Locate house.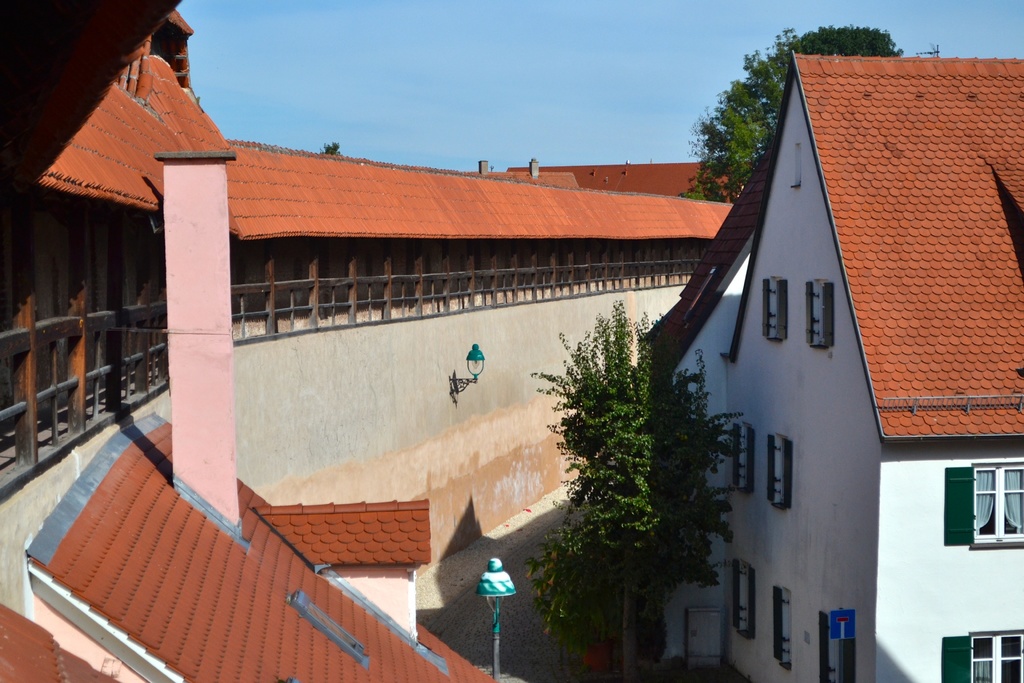
Bounding box: 493 1 646 682.
